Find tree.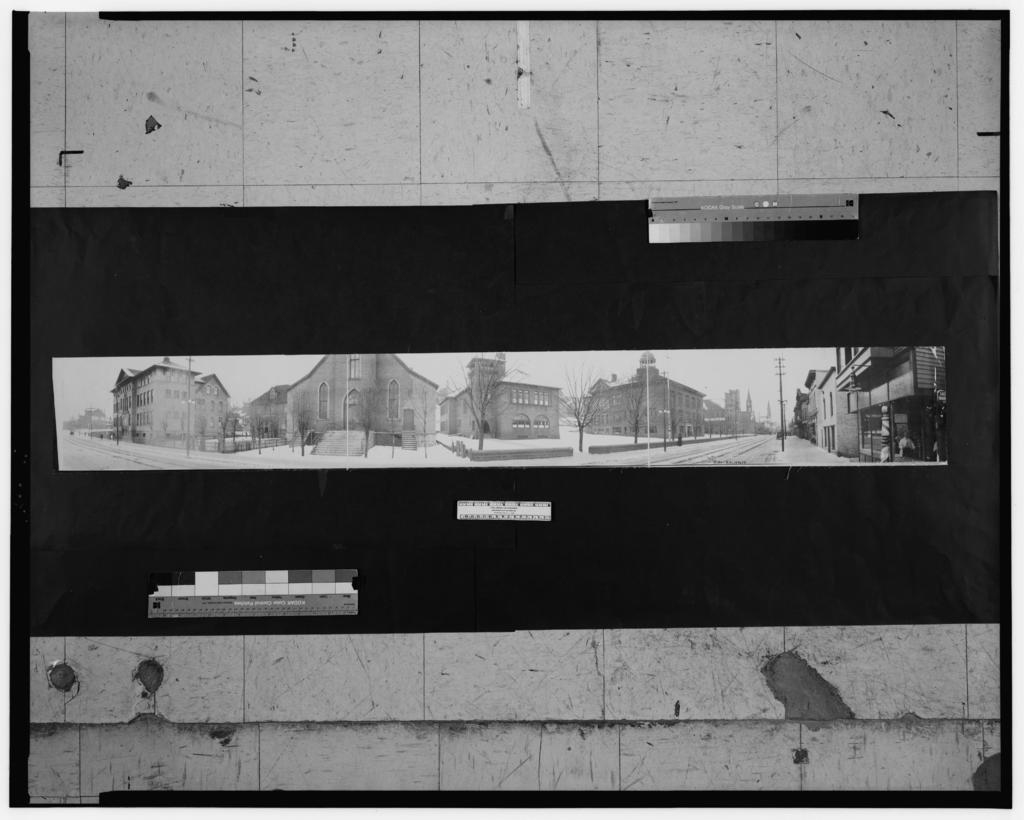
351, 385, 394, 467.
